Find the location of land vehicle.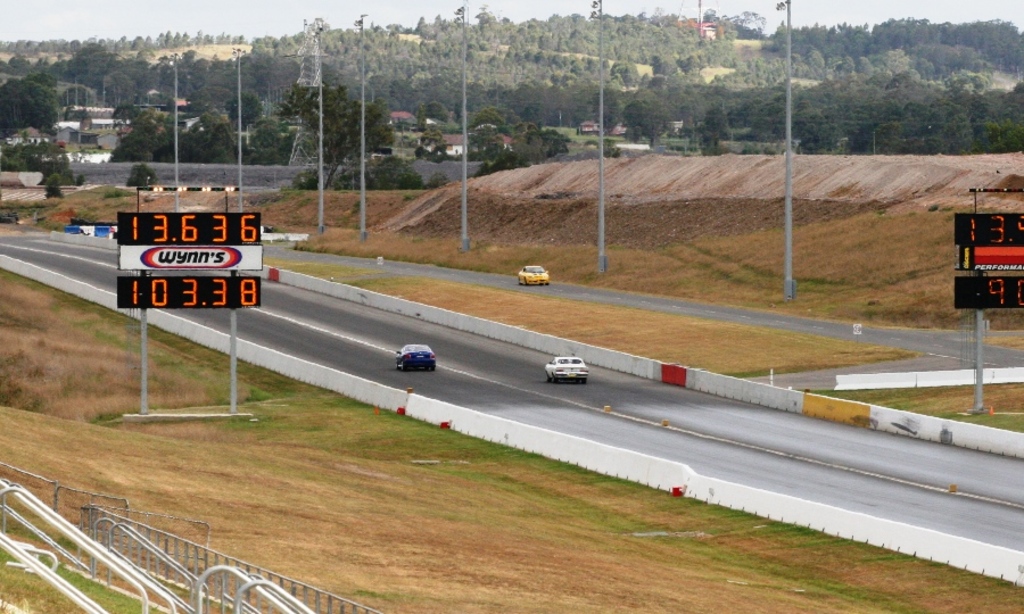
Location: 517:264:554:290.
